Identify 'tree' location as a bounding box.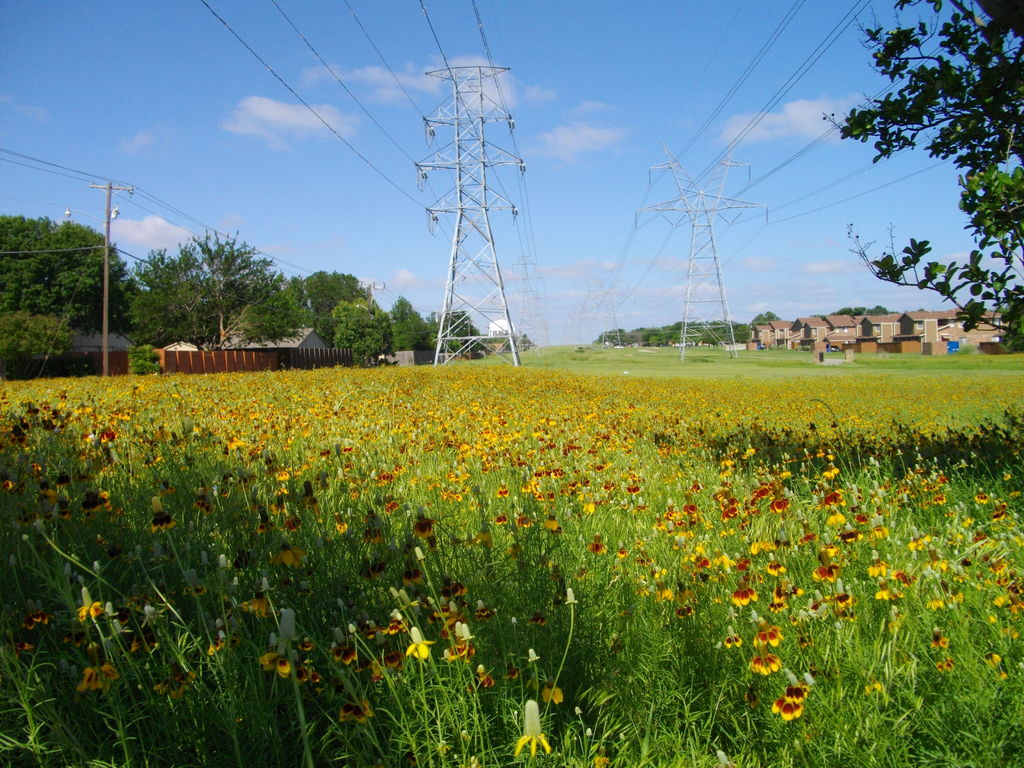
(174,228,305,358).
